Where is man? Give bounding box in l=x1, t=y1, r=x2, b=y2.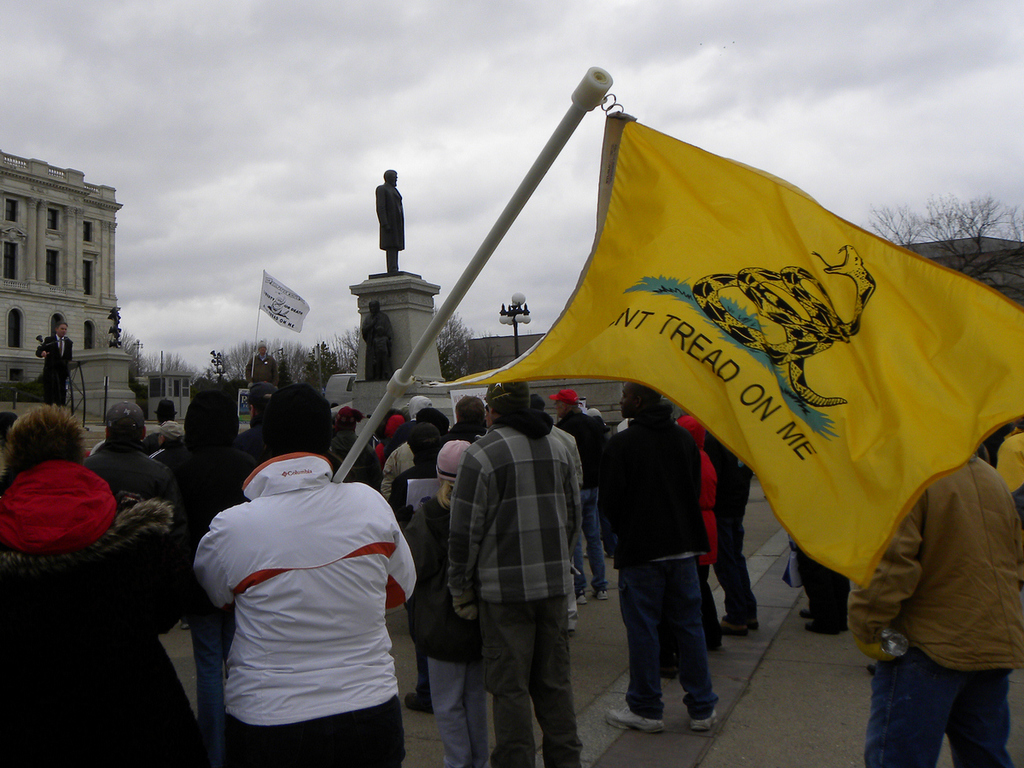
l=445, t=371, r=589, b=767.
